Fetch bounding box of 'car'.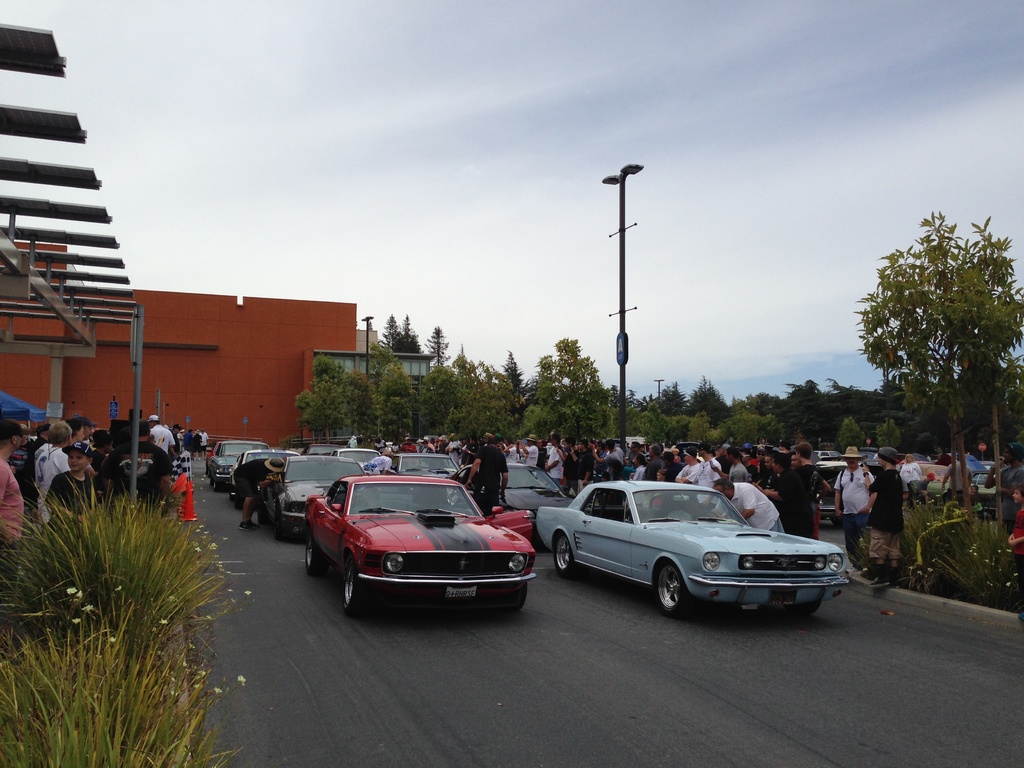
Bbox: {"left": 372, "top": 450, "right": 463, "bottom": 484}.
